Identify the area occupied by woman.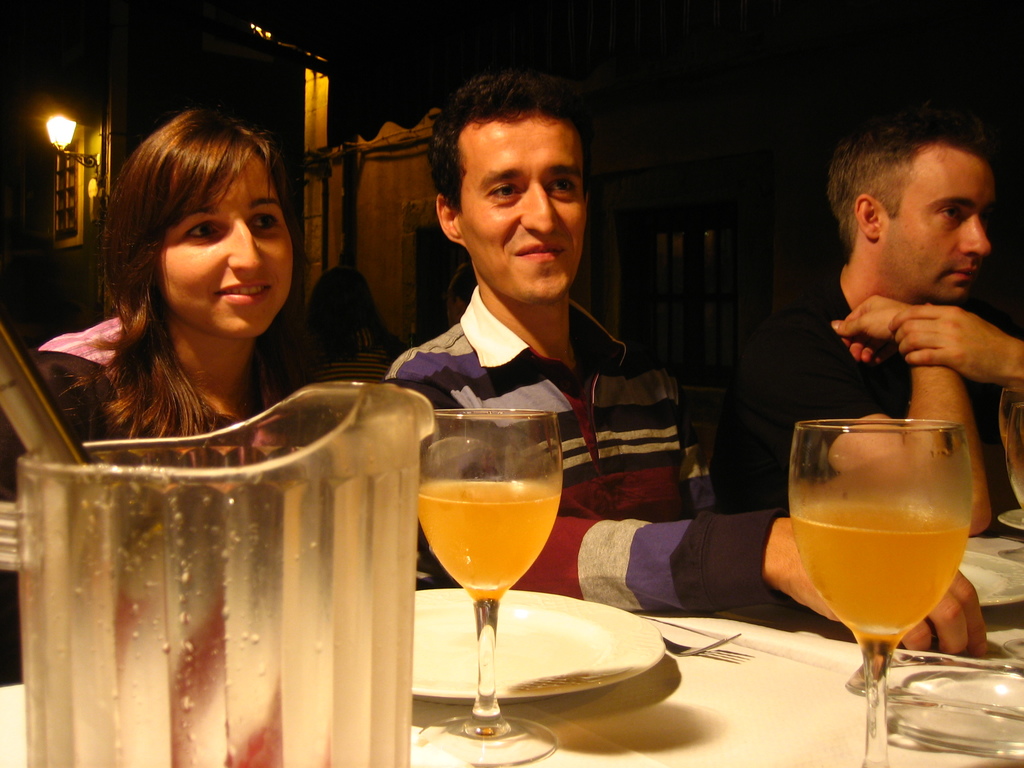
Area: {"left": 33, "top": 106, "right": 347, "bottom": 495}.
